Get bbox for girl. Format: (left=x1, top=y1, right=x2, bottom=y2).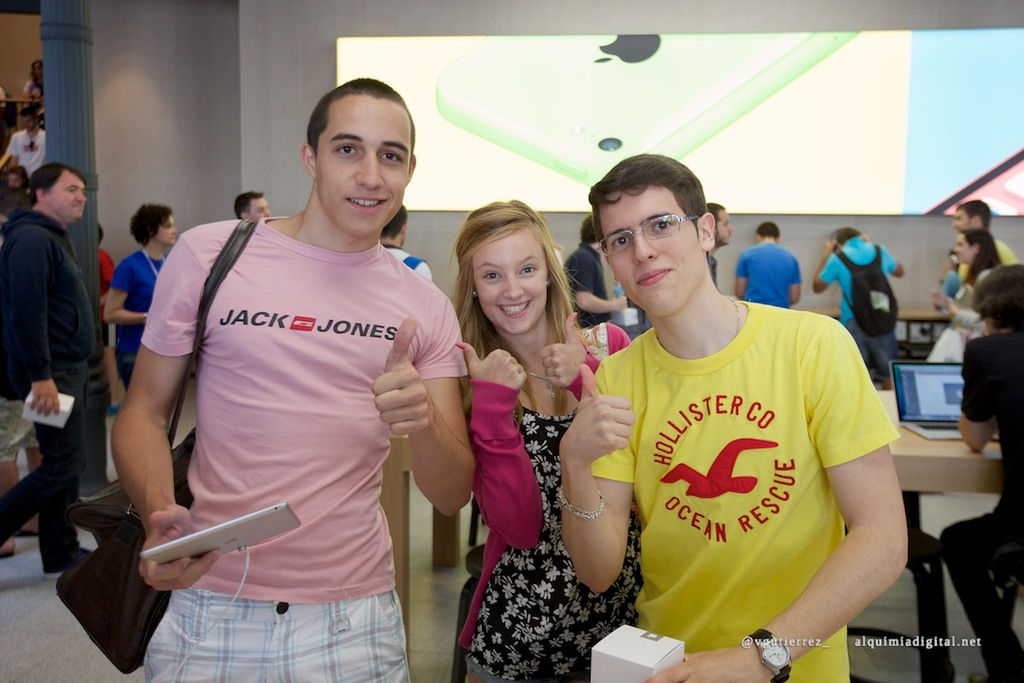
(left=5, top=165, right=31, bottom=194).
